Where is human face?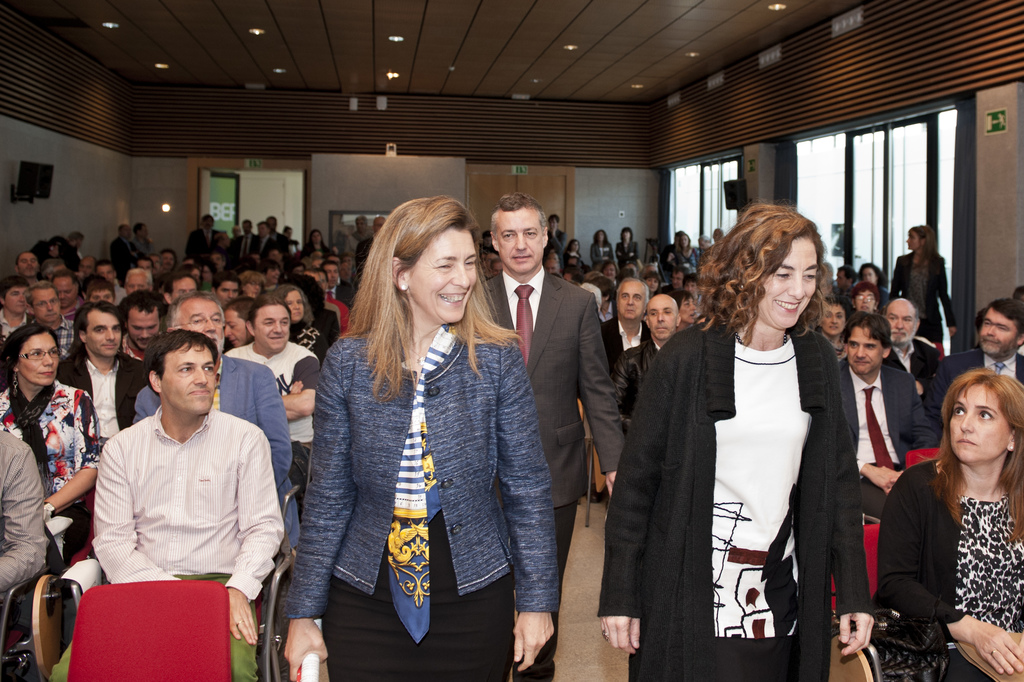
<region>643, 264, 659, 277</region>.
